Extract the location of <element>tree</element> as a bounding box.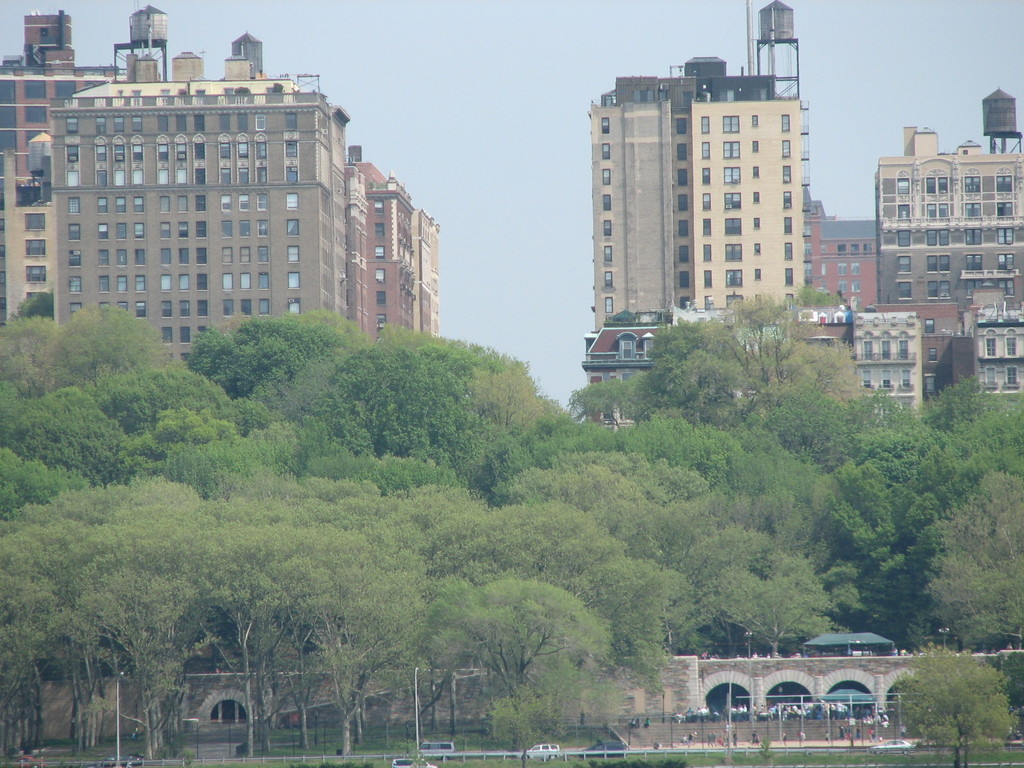
select_region(205, 461, 435, 754).
